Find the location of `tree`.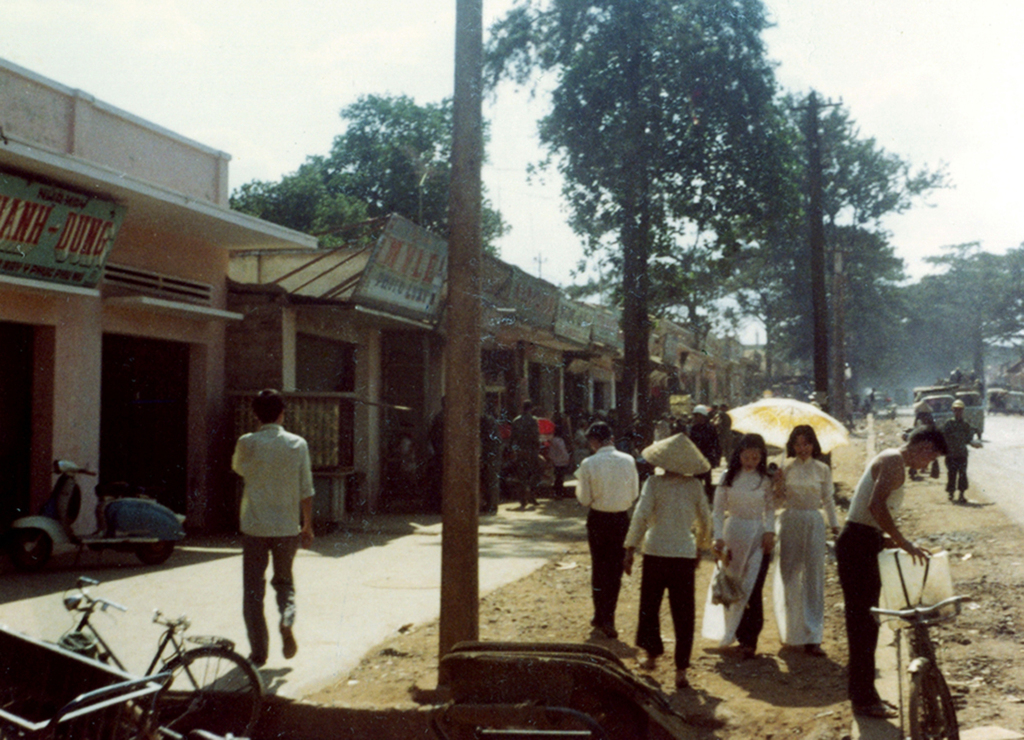
Location: (473,16,860,438).
